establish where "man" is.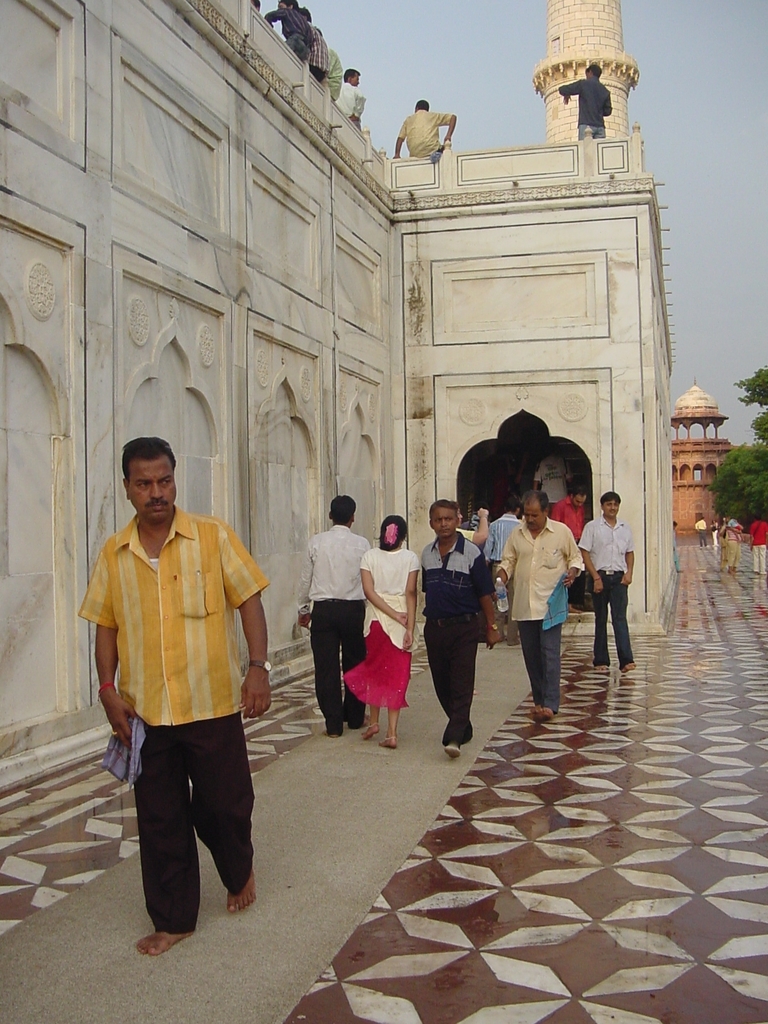
Established at {"left": 689, "top": 506, "right": 710, "bottom": 548}.
